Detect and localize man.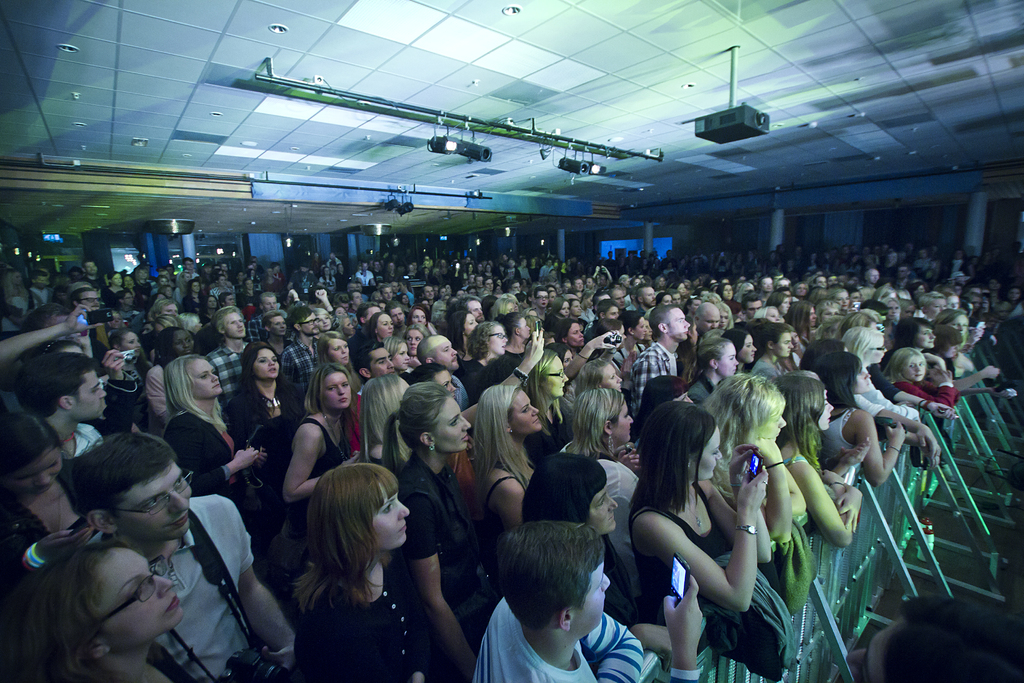
Localized at 353 261 378 293.
